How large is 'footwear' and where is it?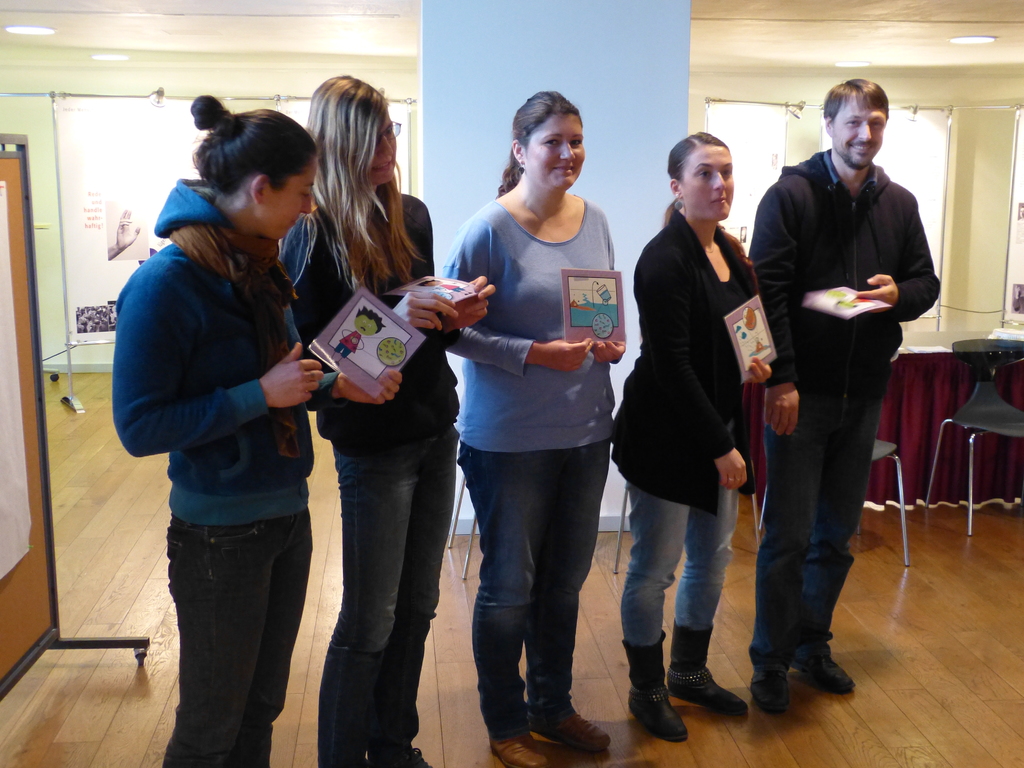
Bounding box: <box>665,627,751,716</box>.
